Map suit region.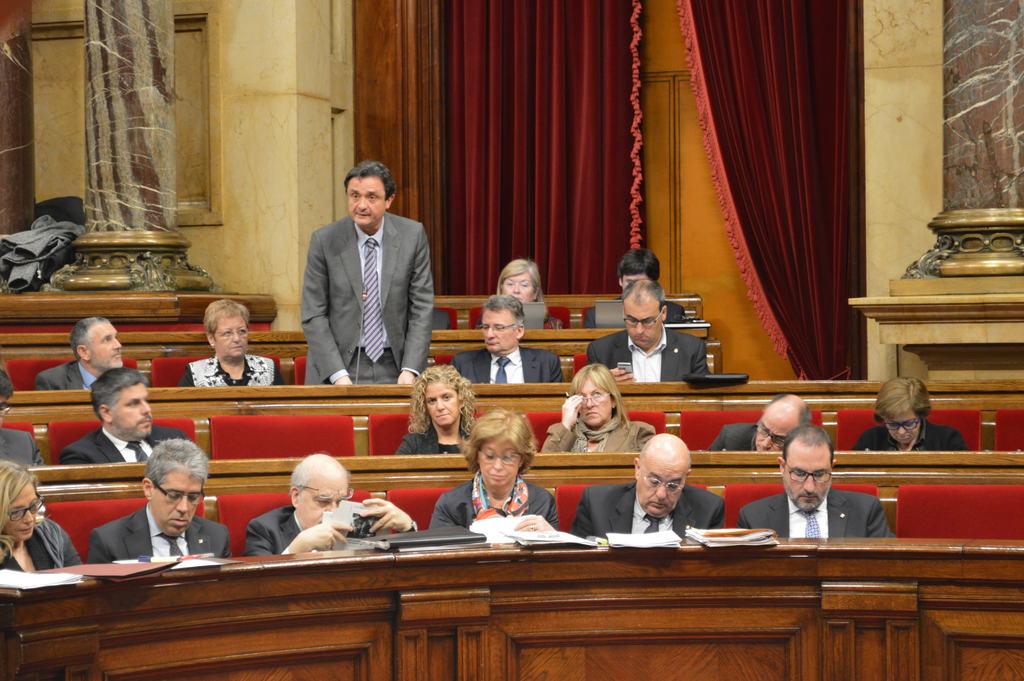
Mapped to <box>587,330,709,382</box>.
